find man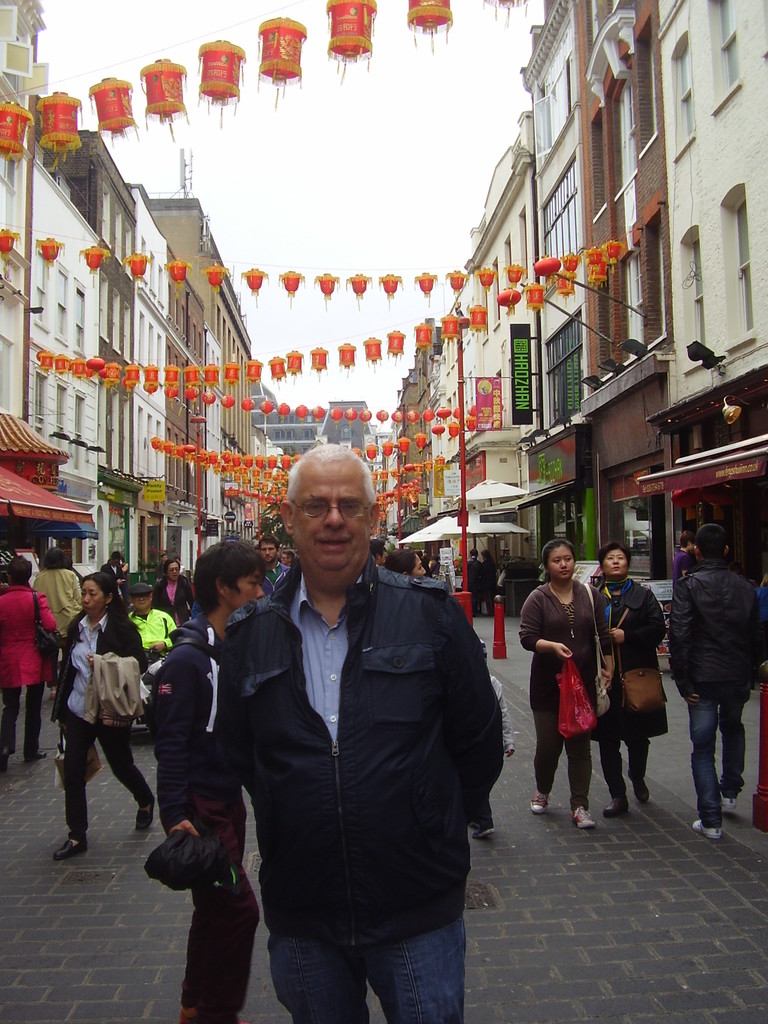
locate(668, 522, 762, 841)
